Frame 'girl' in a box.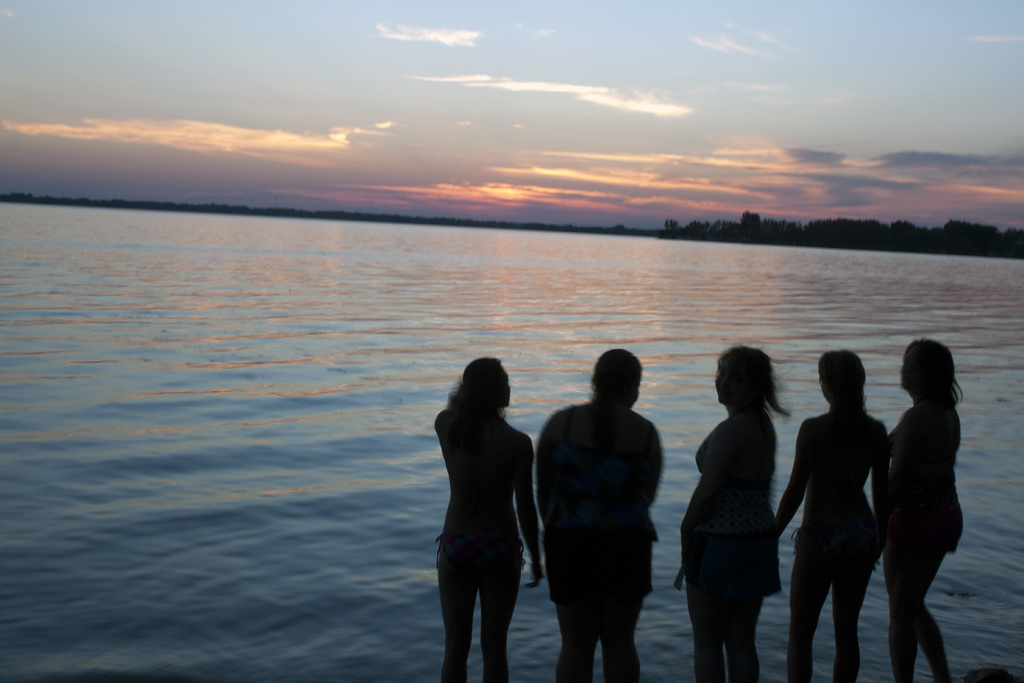
[884, 335, 963, 682].
